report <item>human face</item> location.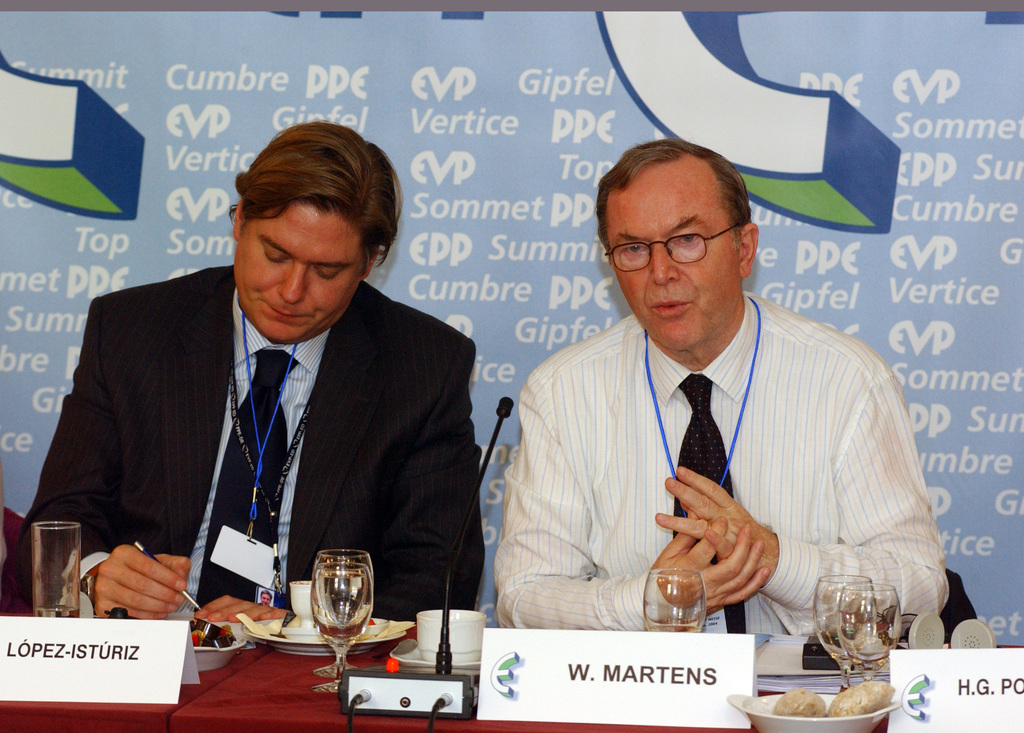
Report: region(236, 201, 364, 342).
